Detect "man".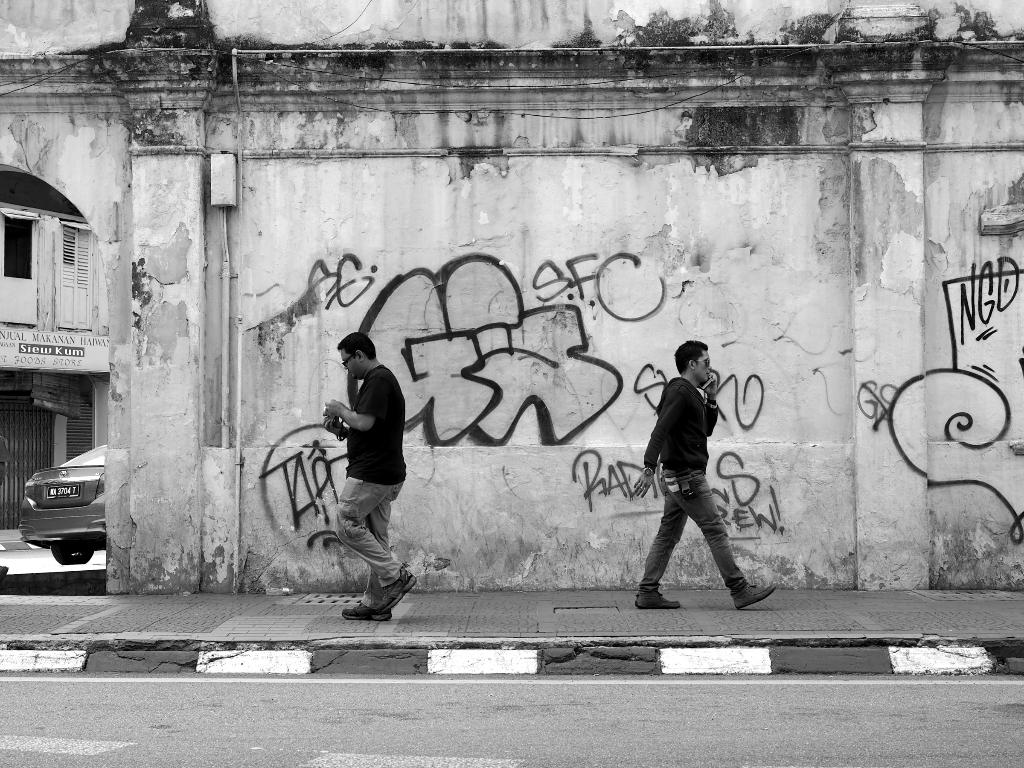
Detected at (x1=321, y1=331, x2=418, y2=622).
